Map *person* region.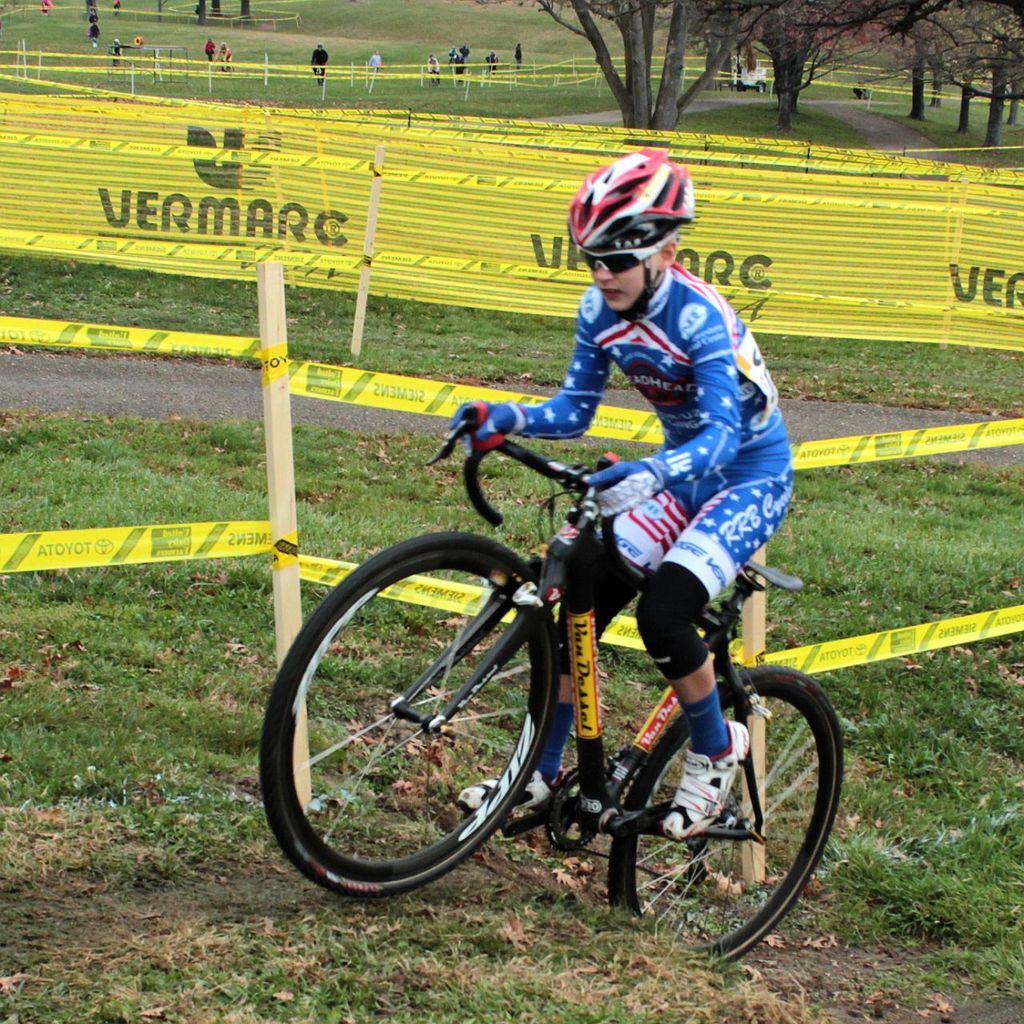
Mapped to box=[447, 146, 798, 851].
